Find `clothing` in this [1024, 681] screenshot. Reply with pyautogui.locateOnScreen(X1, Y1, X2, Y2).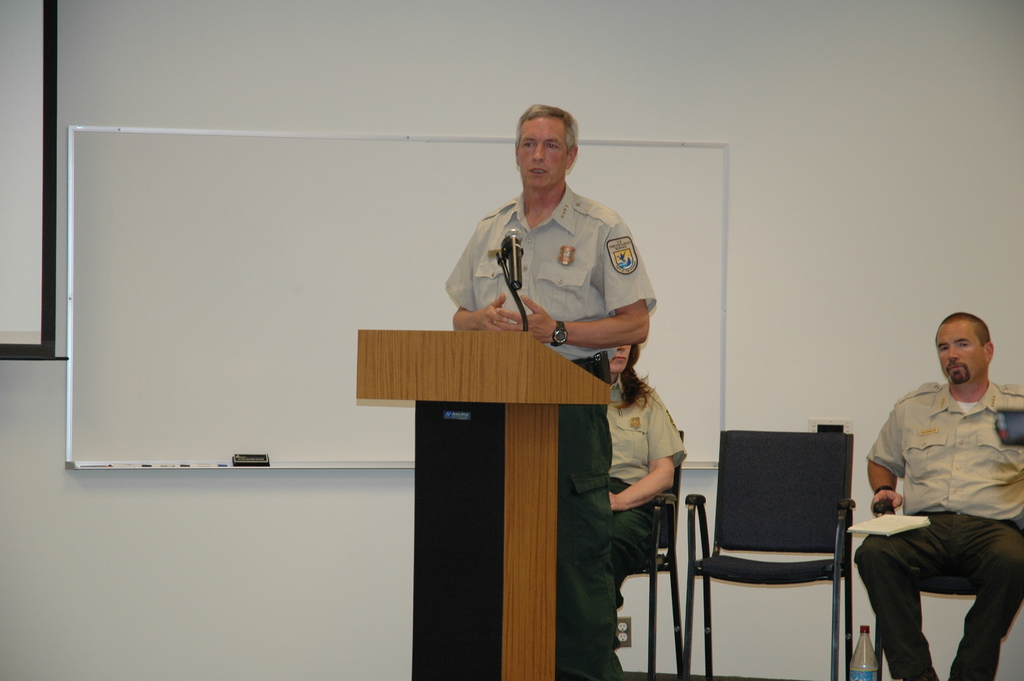
pyautogui.locateOnScreen(605, 363, 691, 591).
